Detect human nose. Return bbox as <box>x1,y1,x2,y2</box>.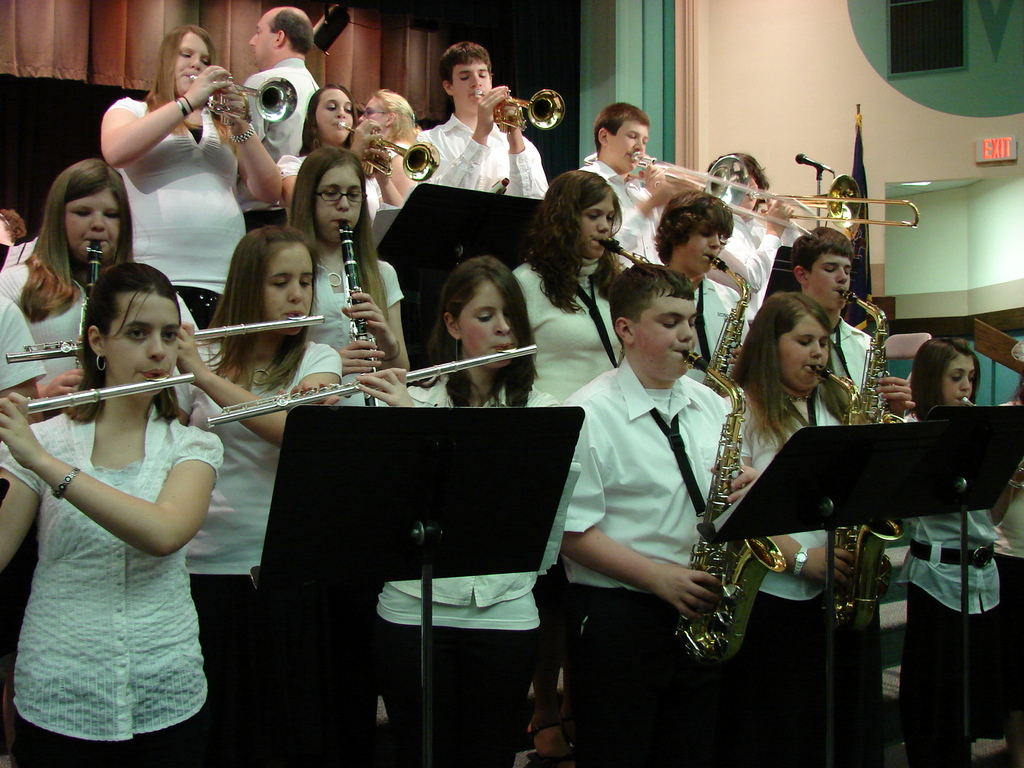
<box>711,233,719,249</box>.
